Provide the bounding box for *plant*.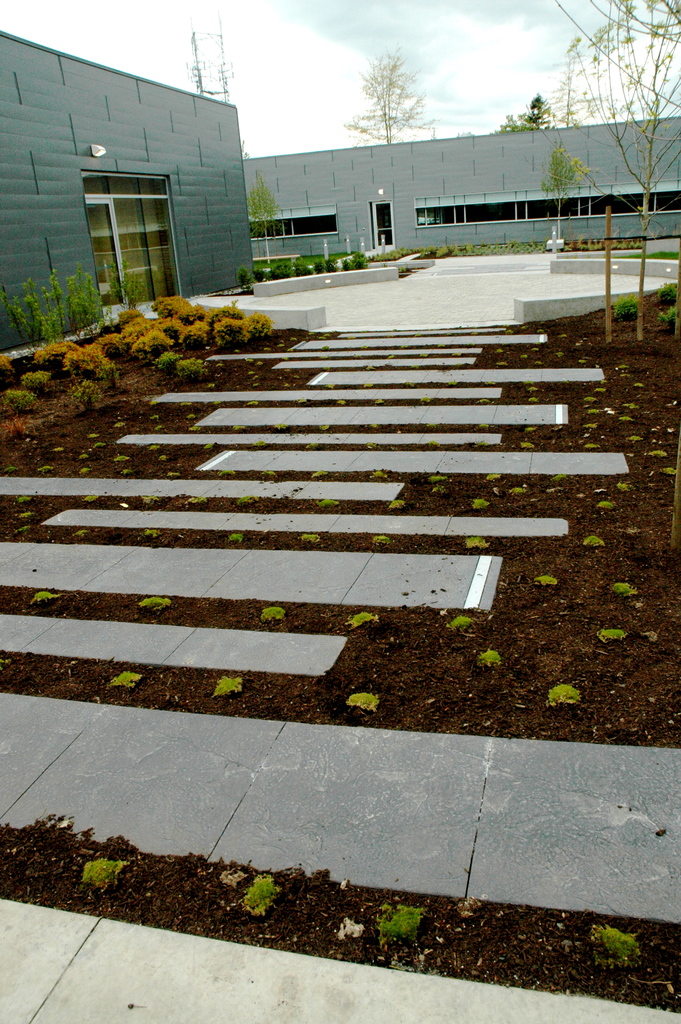
Rect(589, 920, 644, 960).
